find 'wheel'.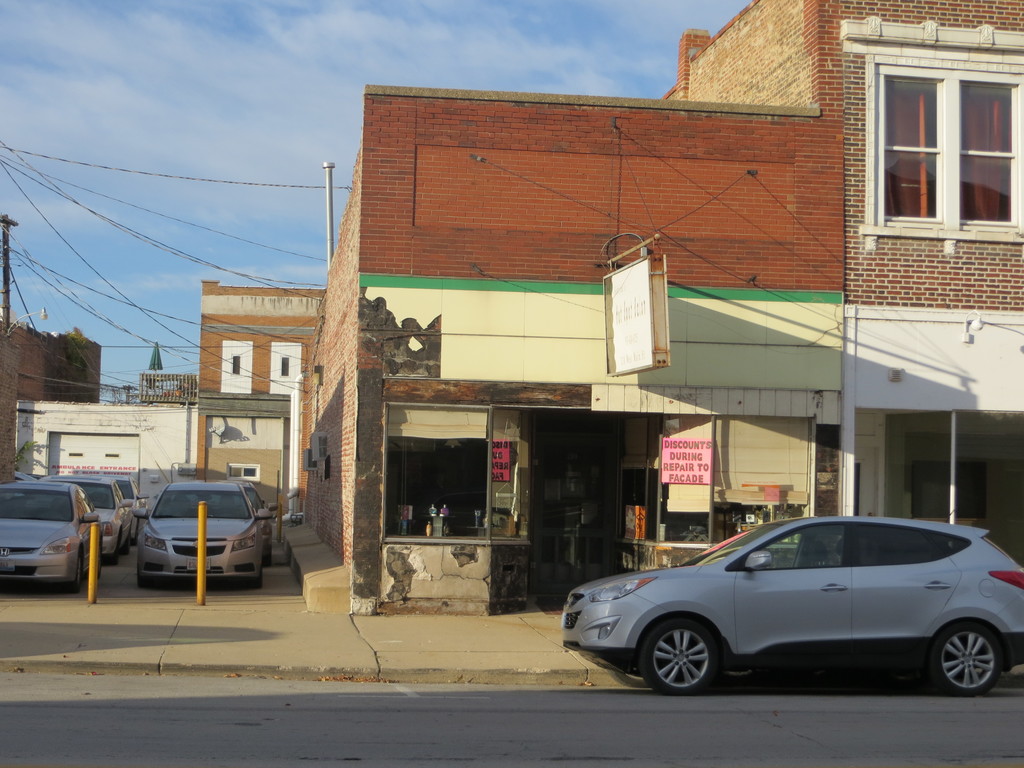
bbox=(245, 573, 260, 590).
